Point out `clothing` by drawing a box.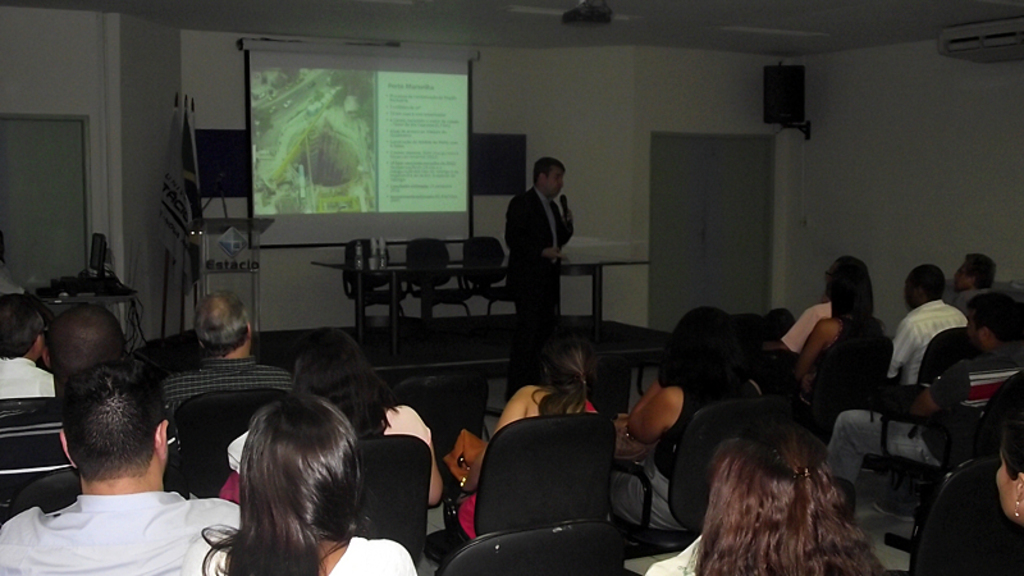
613:458:686:525.
